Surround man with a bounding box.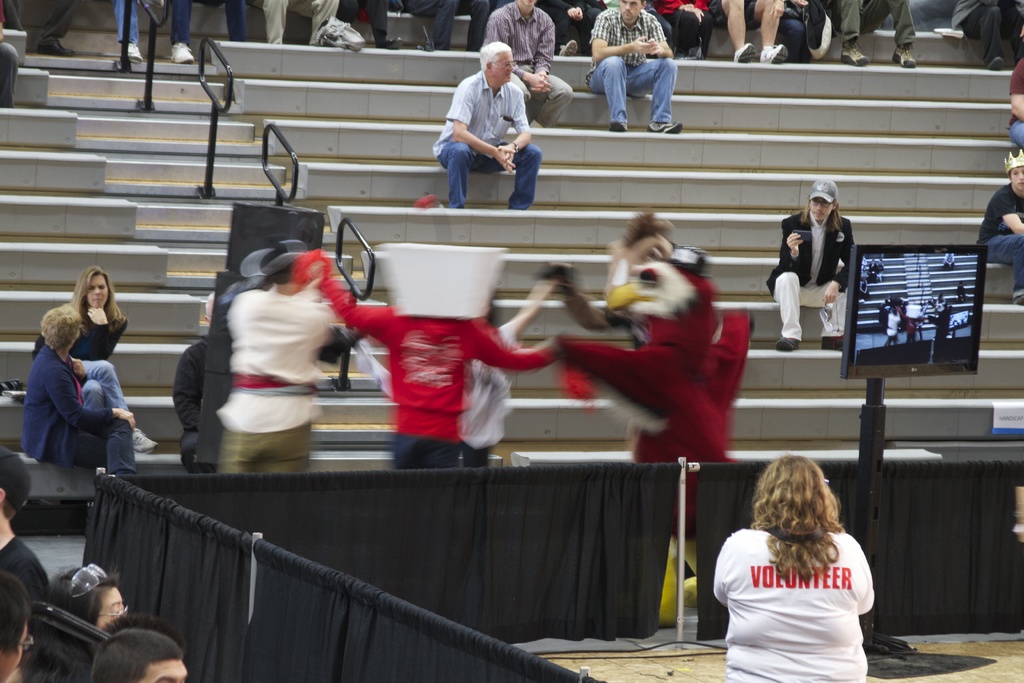
locate(584, 0, 683, 139).
